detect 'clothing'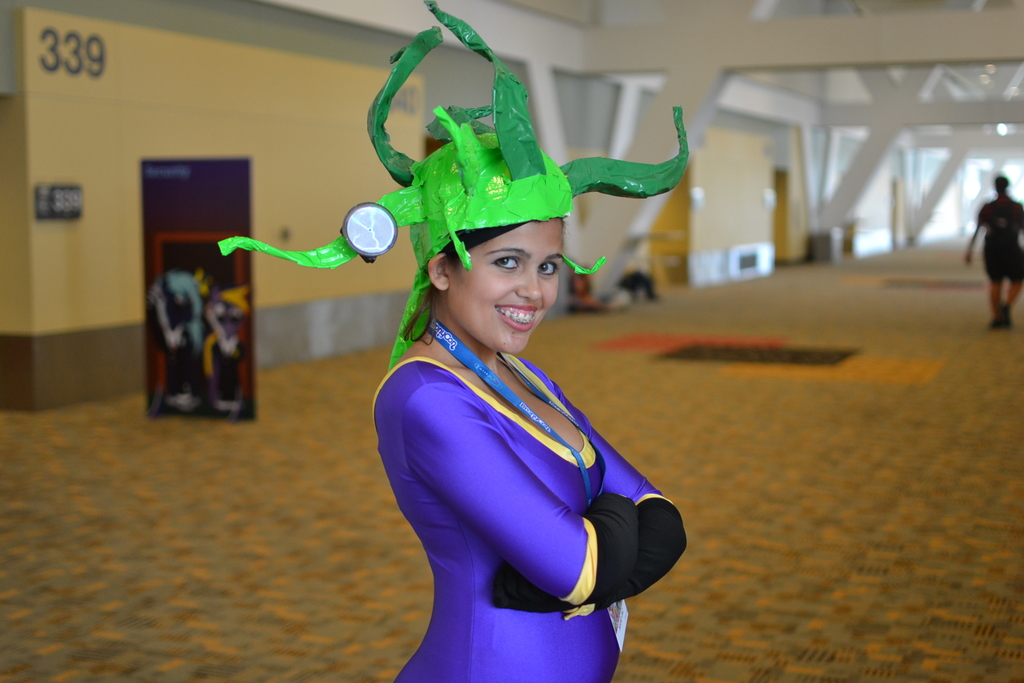
BBox(976, 195, 1023, 278)
